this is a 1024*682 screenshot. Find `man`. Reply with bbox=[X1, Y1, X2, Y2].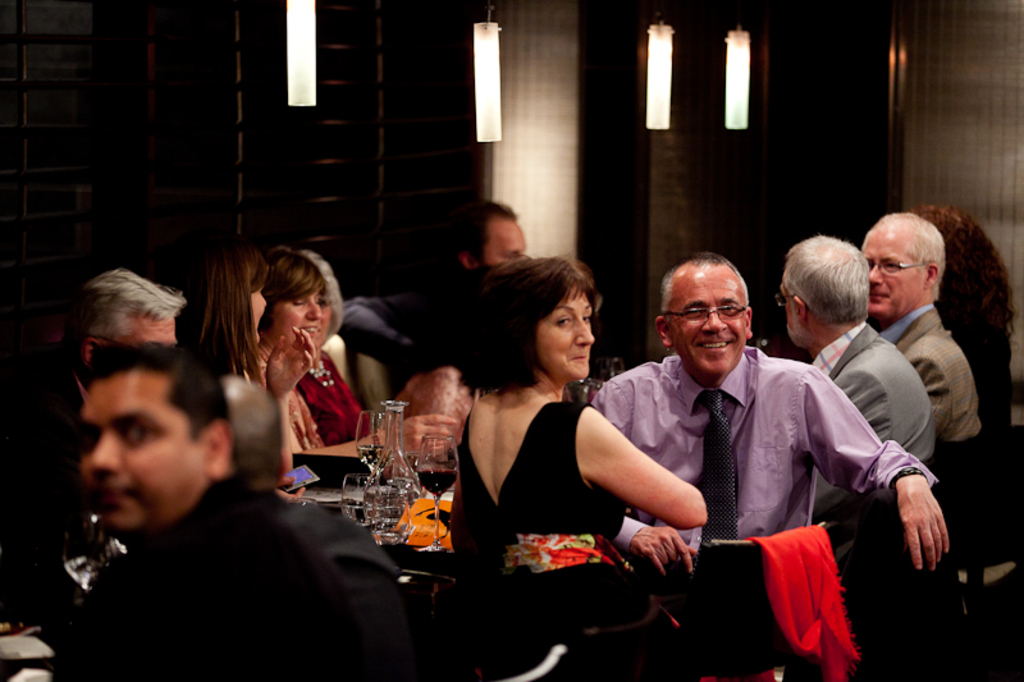
bbox=[586, 250, 961, 604].
